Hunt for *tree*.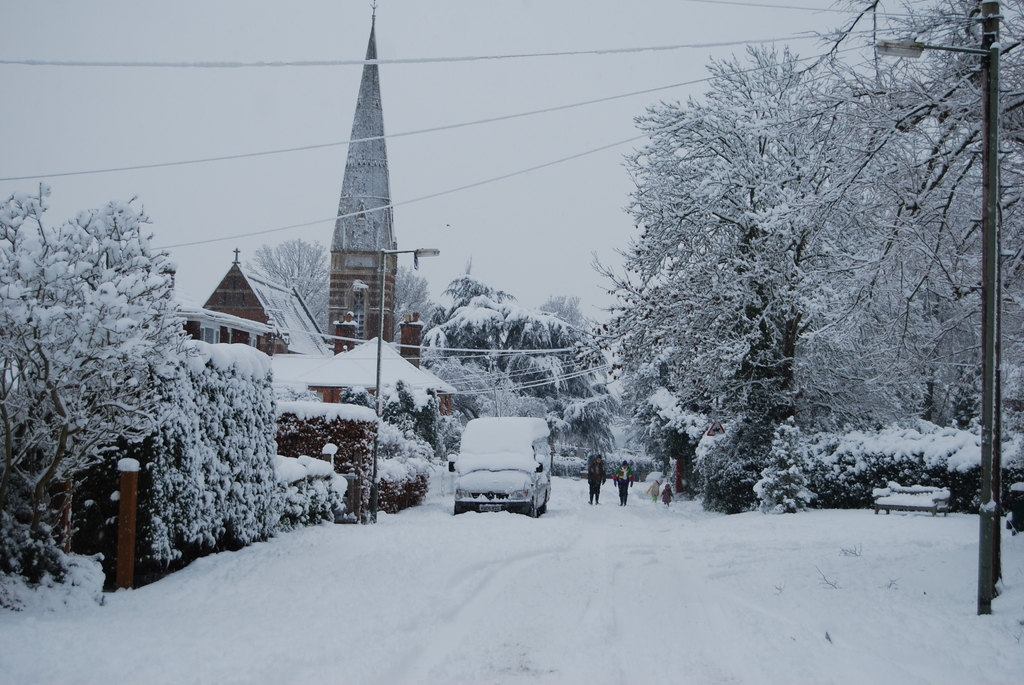
Hunted down at locate(424, 270, 605, 464).
